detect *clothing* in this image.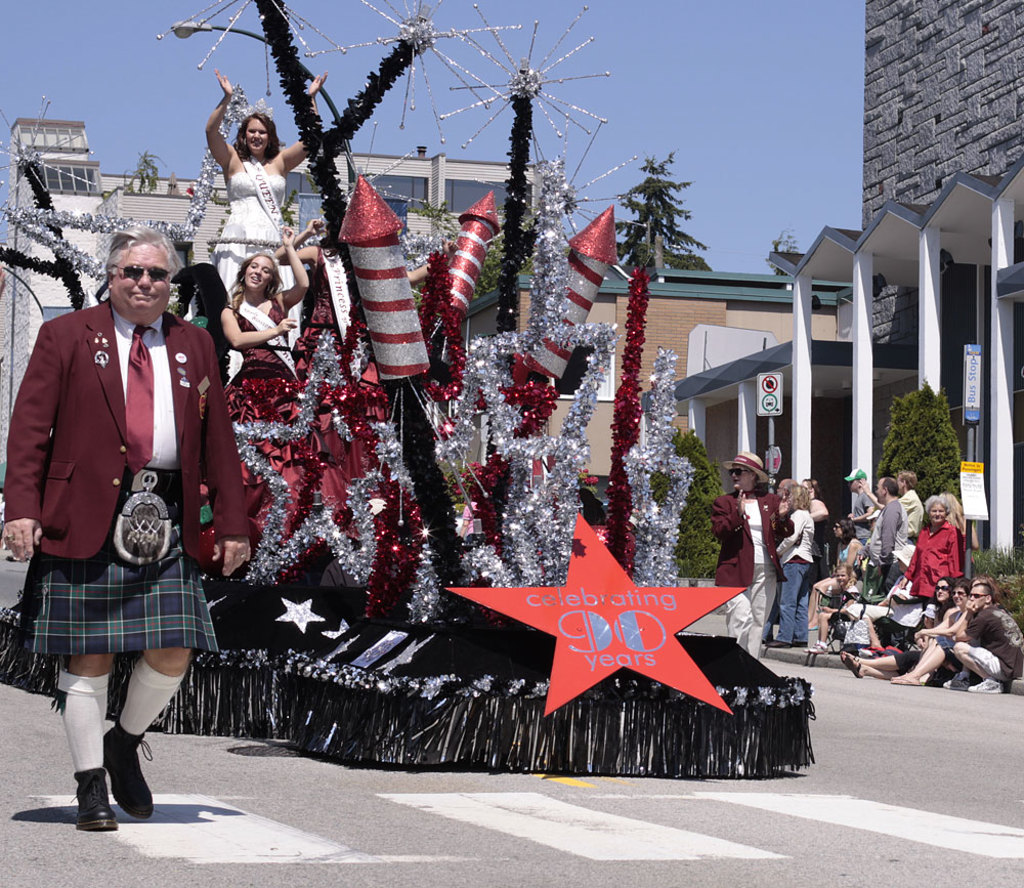
Detection: [218, 280, 302, 428].
